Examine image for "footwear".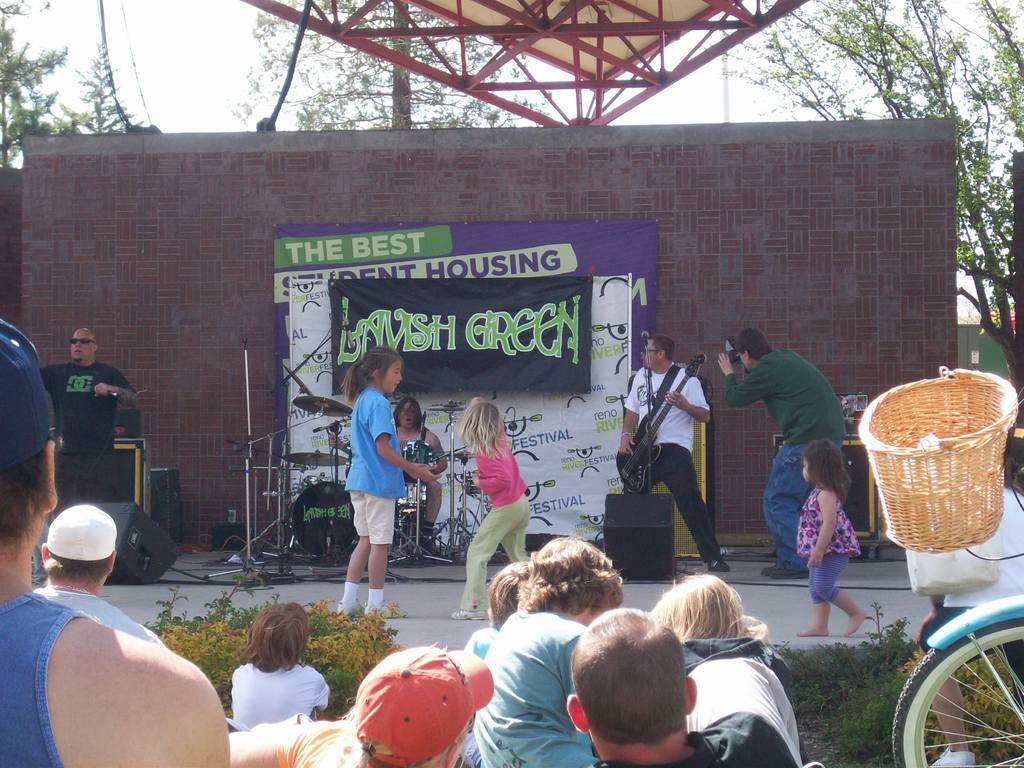
Examination result: 932 750 977 767.
